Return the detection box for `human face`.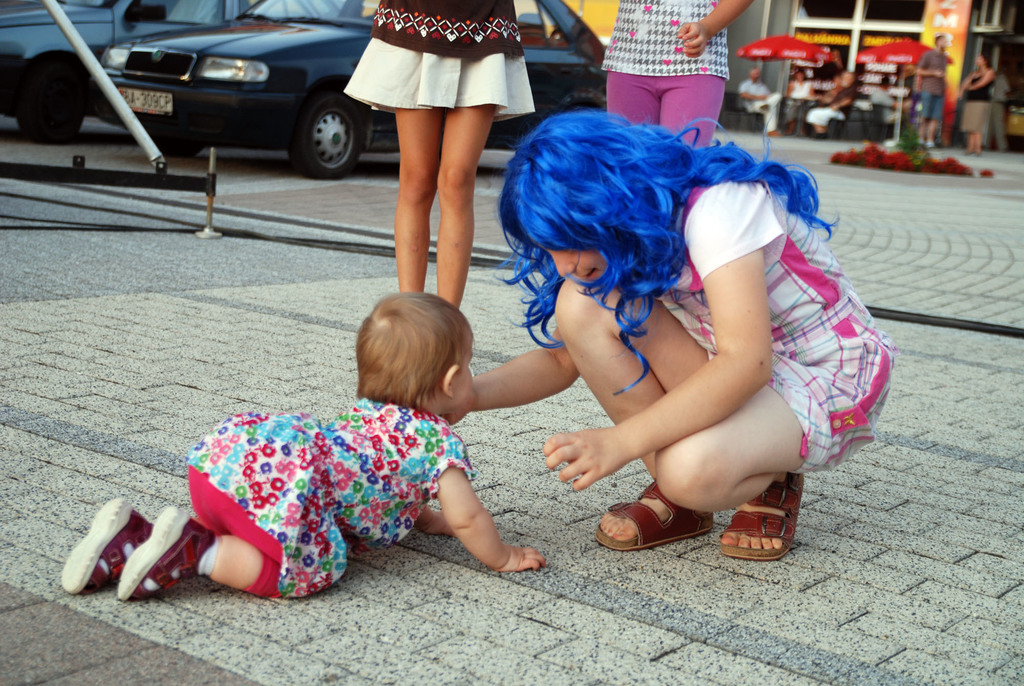
region(445, 334, 471, 411).
